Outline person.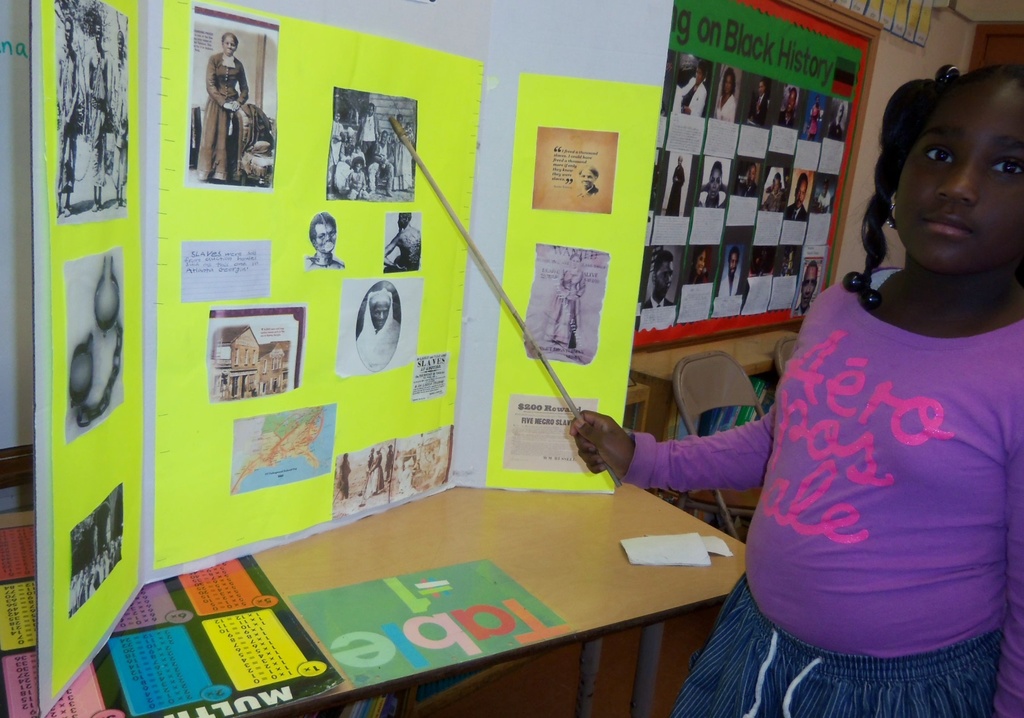
Outline: l=717, t=69, r=739, b=123.
